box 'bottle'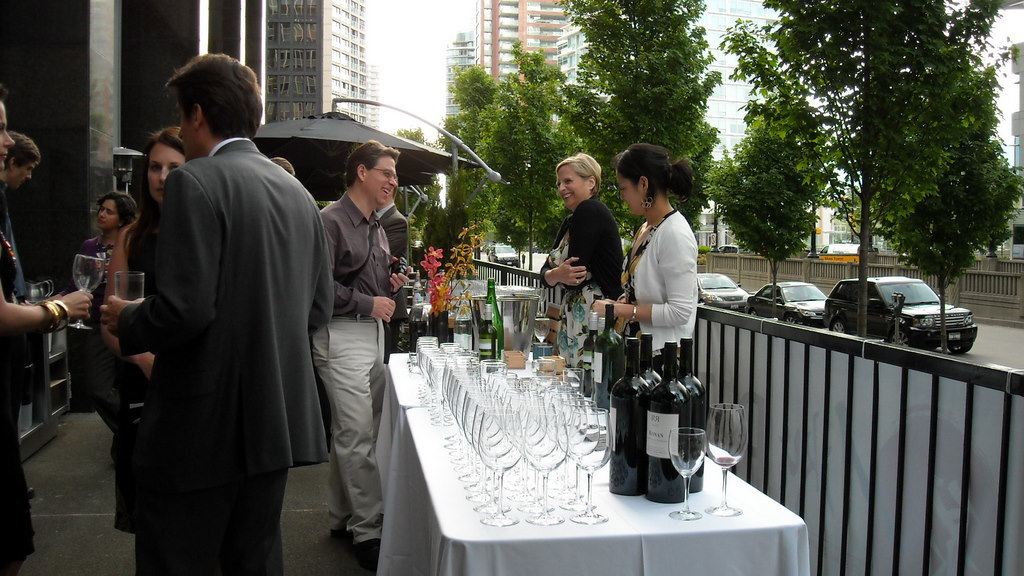
(481,302,496,365)
